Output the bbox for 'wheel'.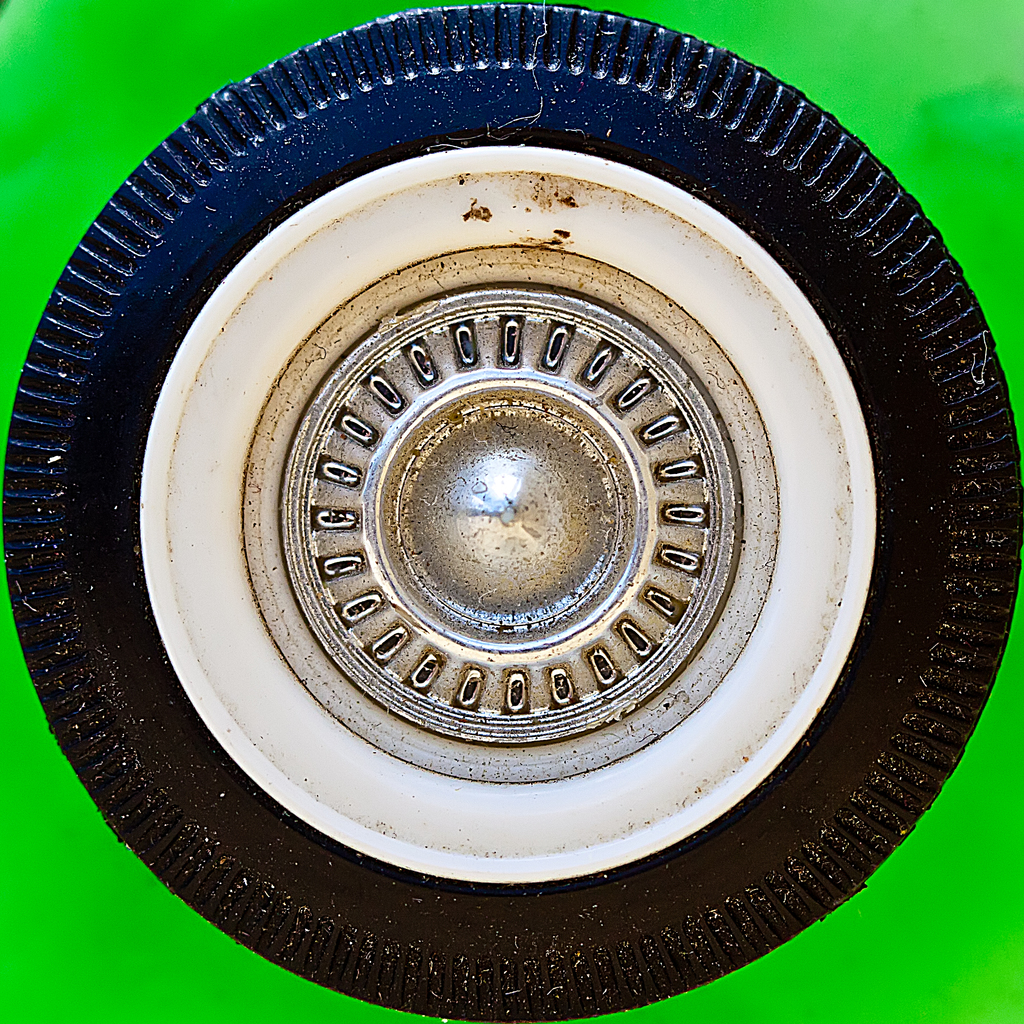
x1=0, y1=1, x2=1015, y2=1023.
